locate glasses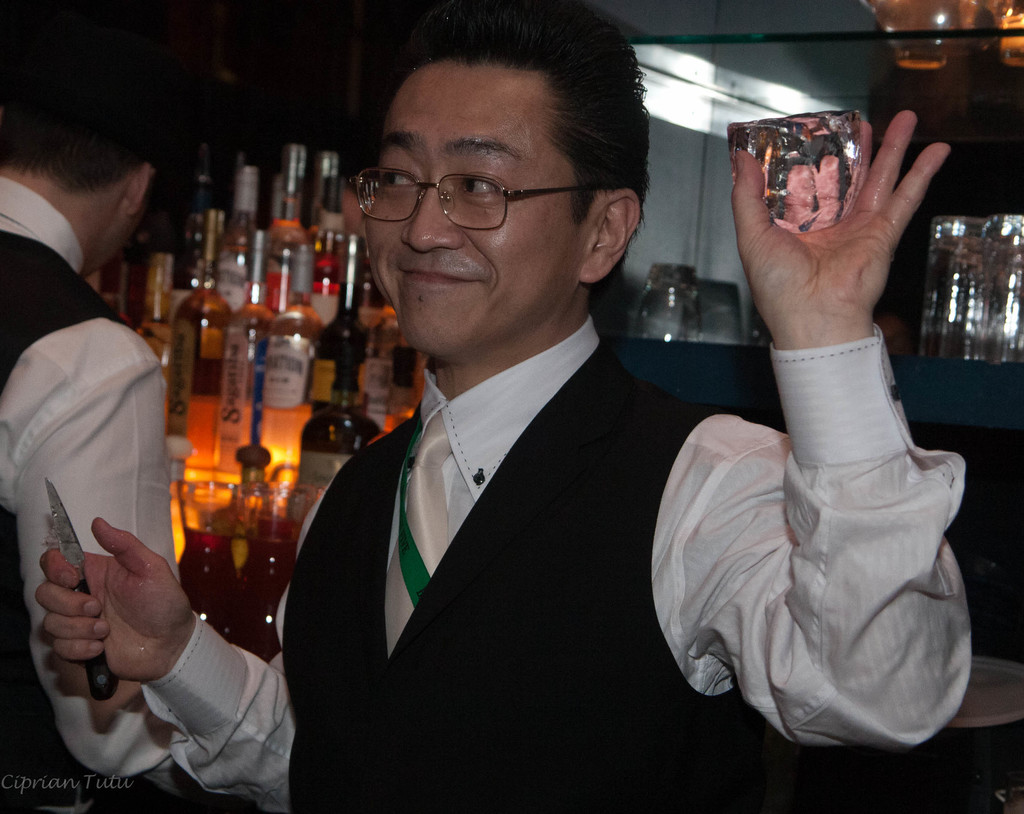
340, 148, 596, 226
